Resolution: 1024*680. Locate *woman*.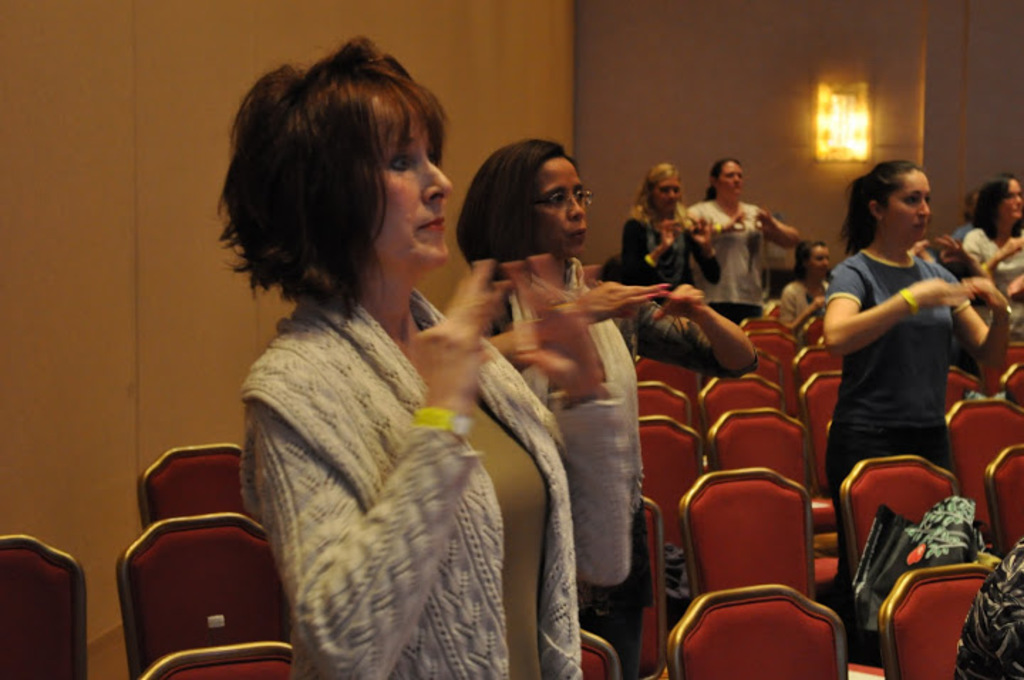
[459,141,769,679].
